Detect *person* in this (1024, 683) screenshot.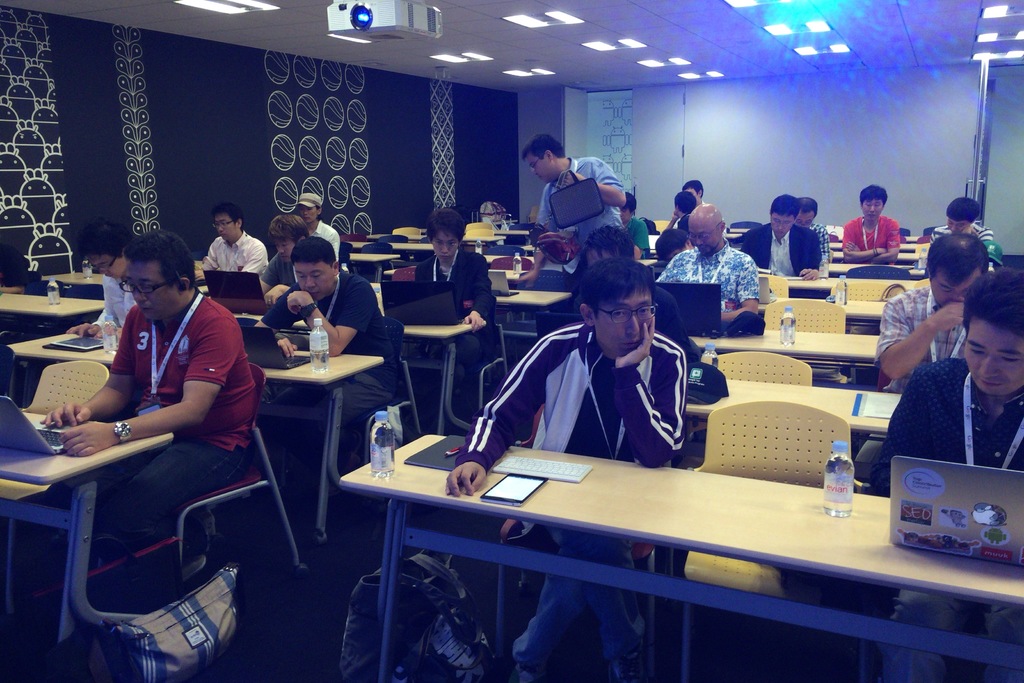
Detection: bbox=(796, 195, 825, 264).
